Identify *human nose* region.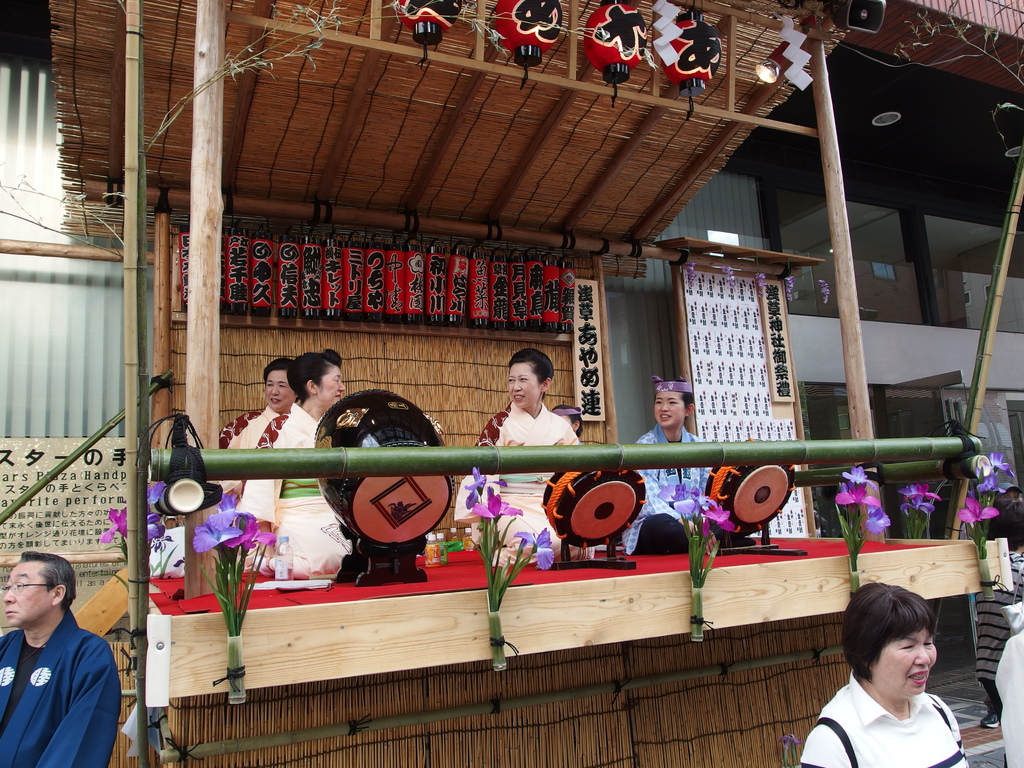
Region: <box>335,380,348,393</box>.
